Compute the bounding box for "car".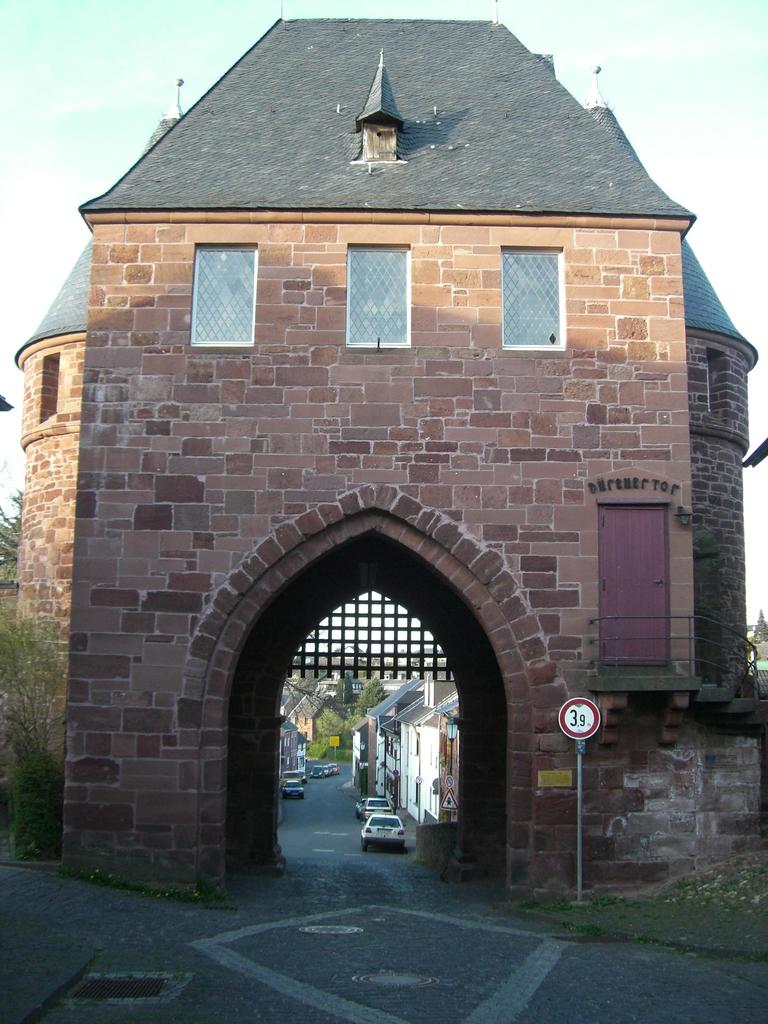
Rect(358, 797, 388, 815).
